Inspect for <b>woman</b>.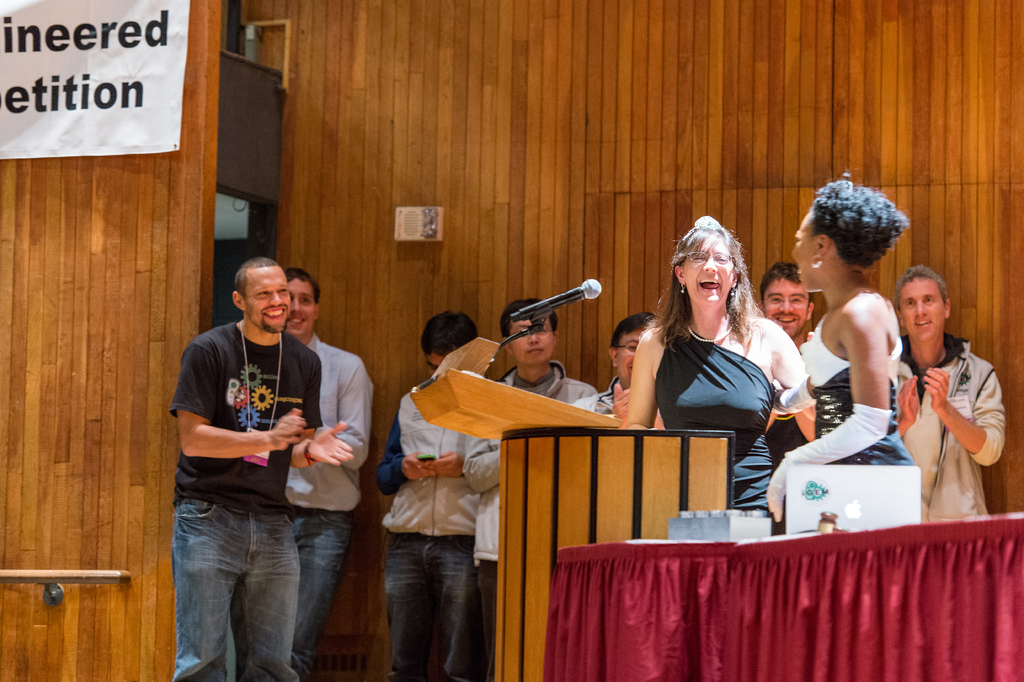
Inspection: box(767, 172, 911, 520).
